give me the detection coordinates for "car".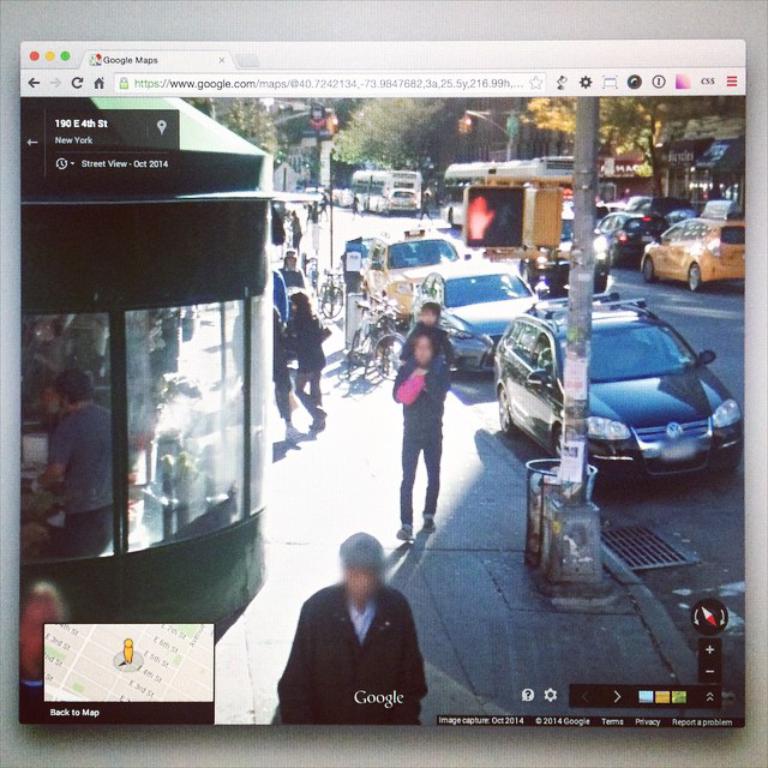
pyautogui.locateOnScreen(640, 203, 743, 290).
